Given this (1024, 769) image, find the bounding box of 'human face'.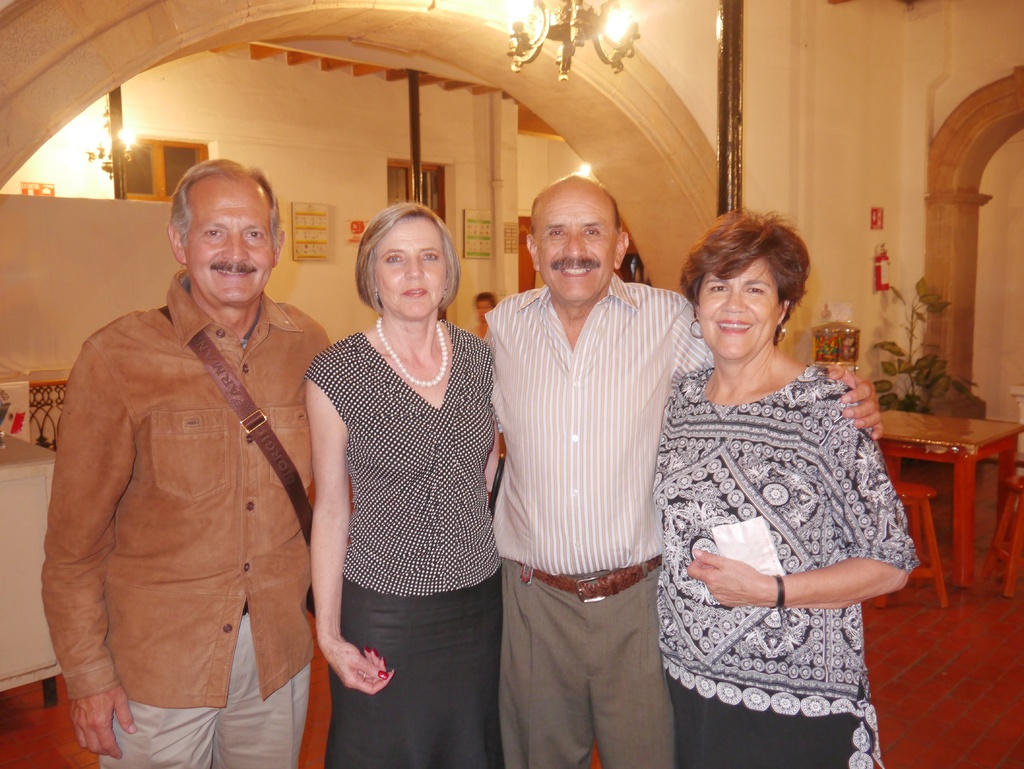
<region>474, 296, 489, 323</region>.
